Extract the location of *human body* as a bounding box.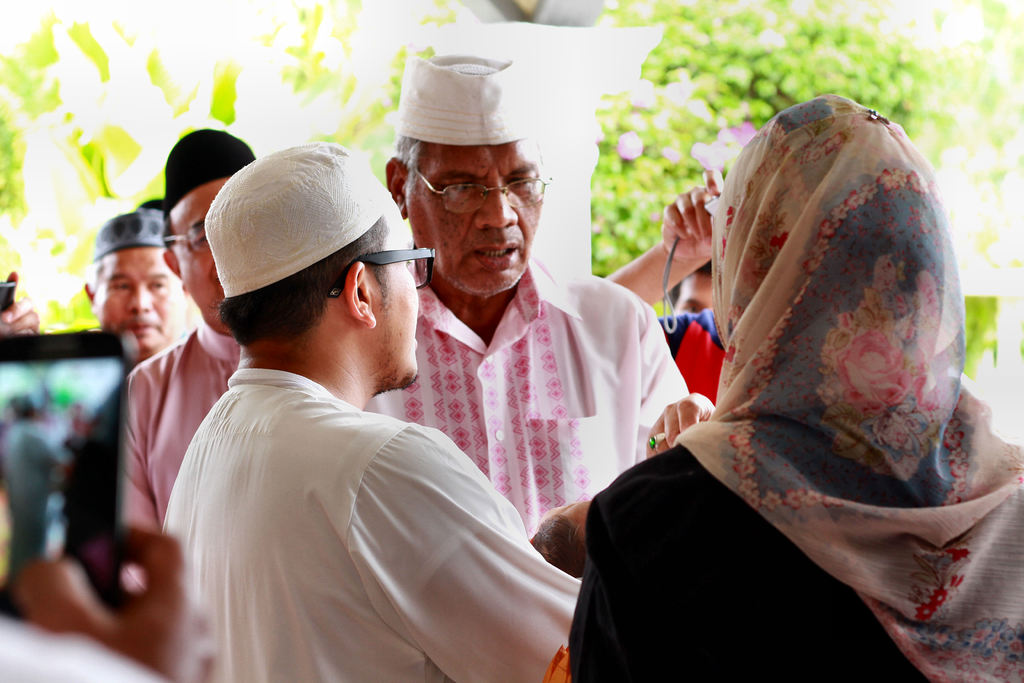
select_region(143, 138, 586, 682).
